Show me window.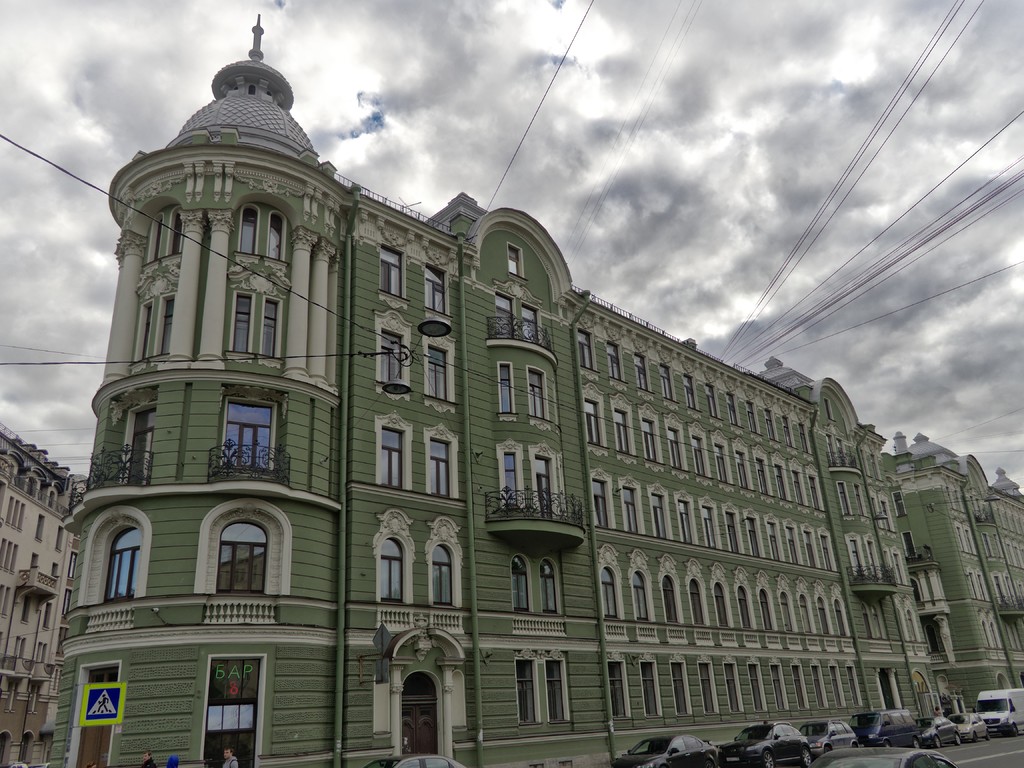
window is here: [371,415,415,490].
